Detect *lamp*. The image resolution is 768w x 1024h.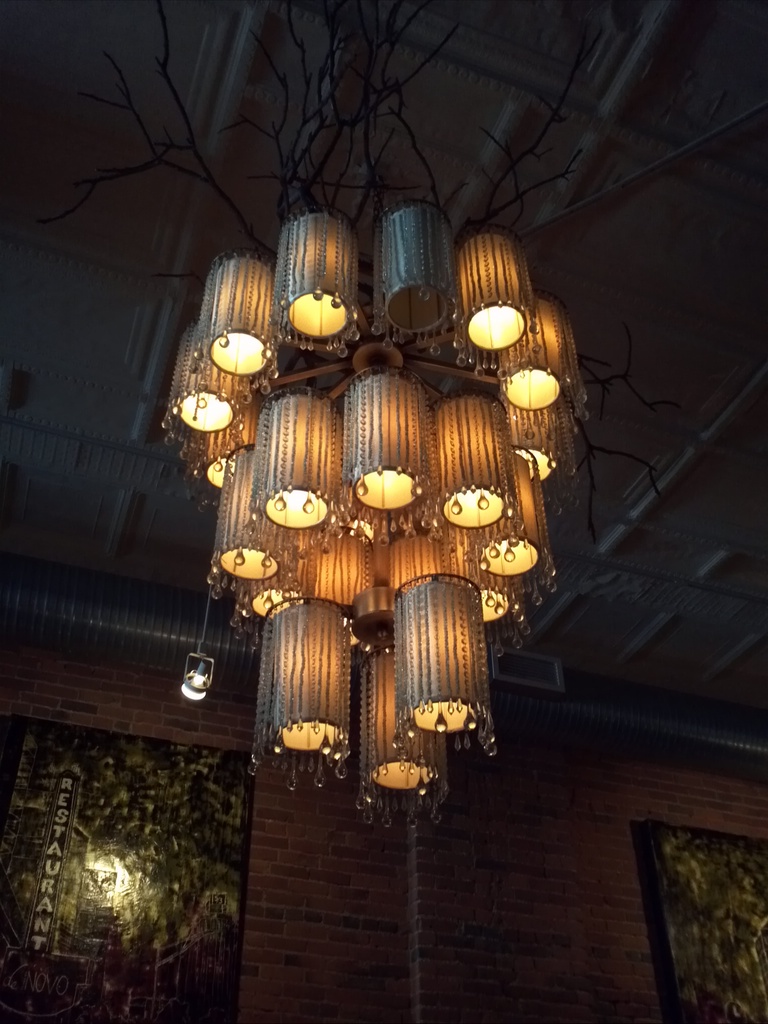
Rect(269, 197, 372, 353).
